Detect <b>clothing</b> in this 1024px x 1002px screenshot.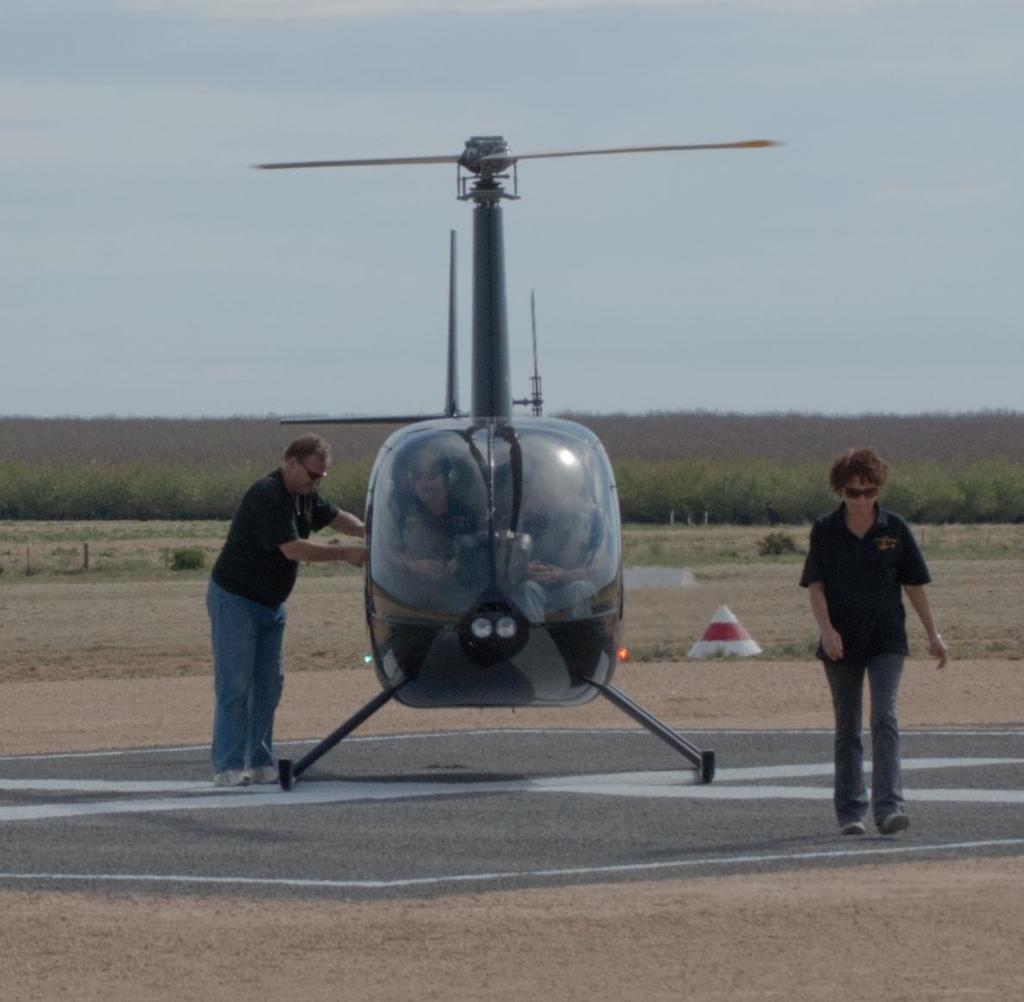
Detection: [793, 488, 931, 825].
